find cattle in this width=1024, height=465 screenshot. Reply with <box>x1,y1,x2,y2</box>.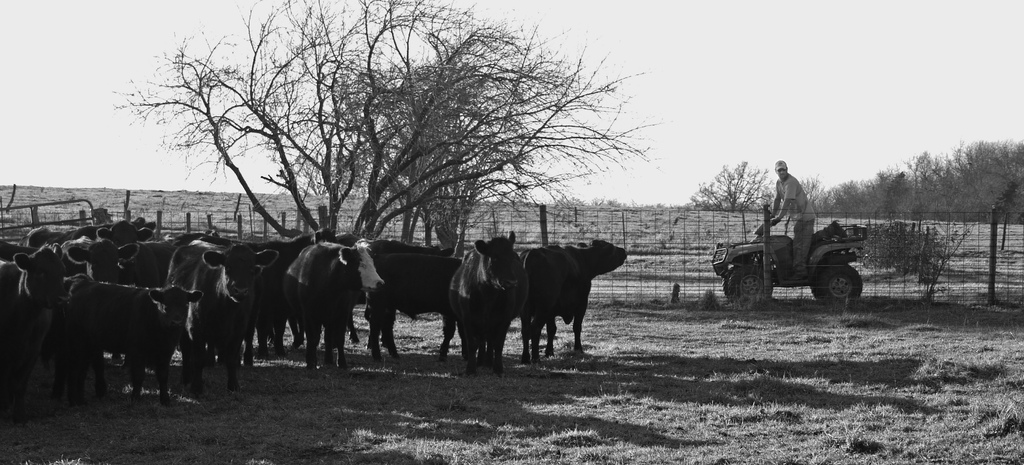
<box>256,227,333,347</box>.
